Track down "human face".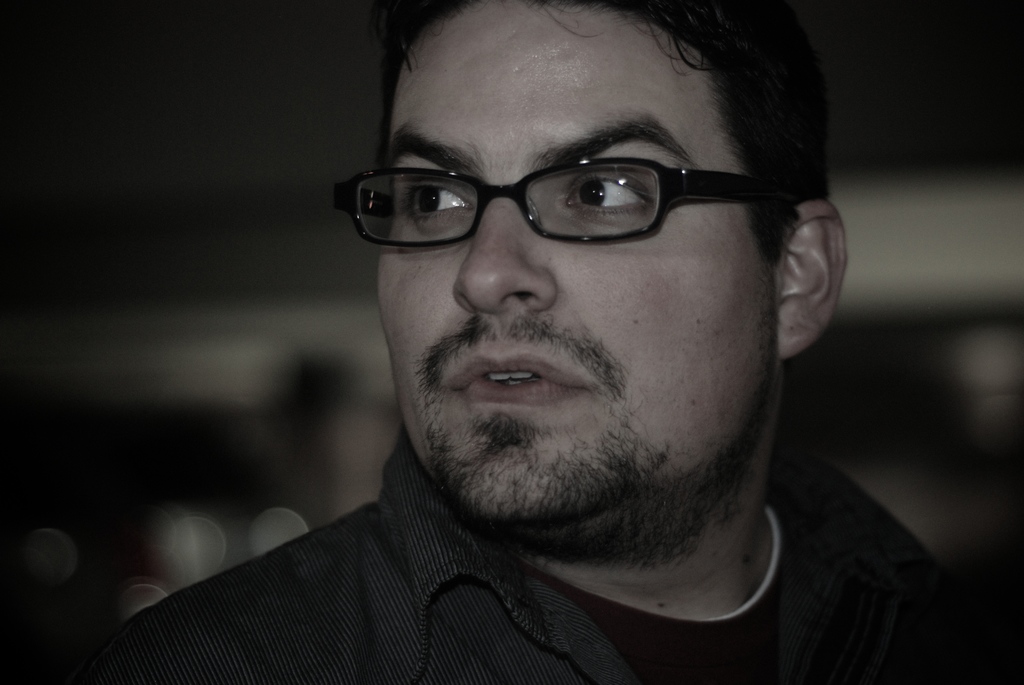
Tracked to Rect(378, 0, 780, 512).
